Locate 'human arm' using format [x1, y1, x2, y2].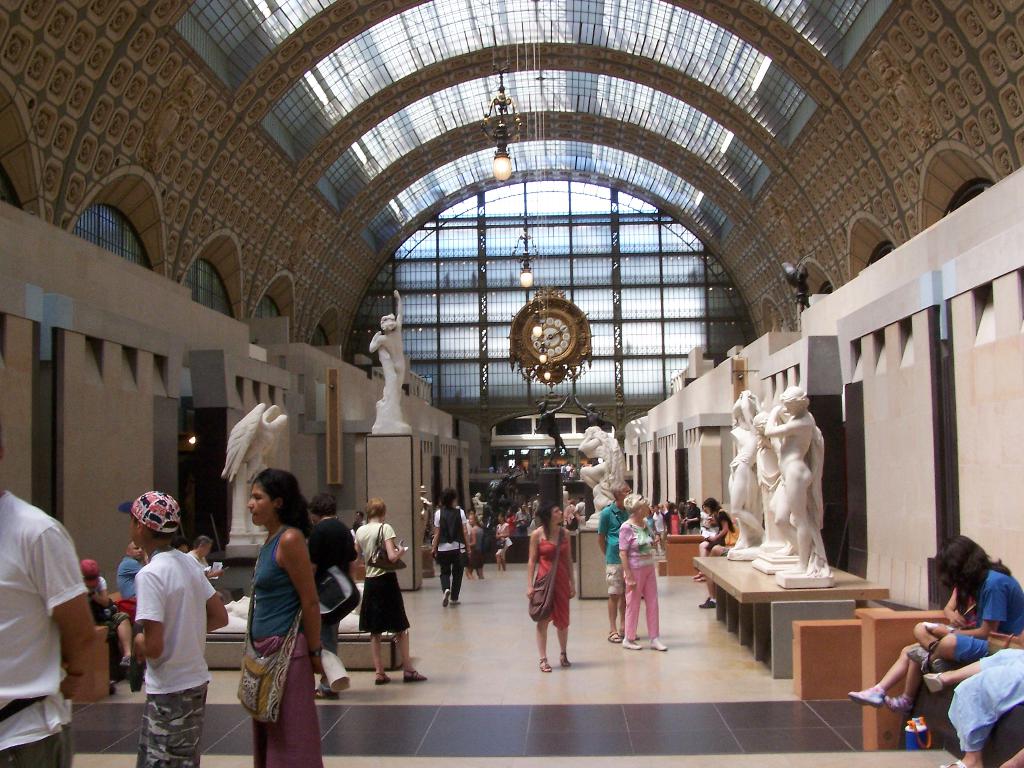
[959, 591, 996, 644].
